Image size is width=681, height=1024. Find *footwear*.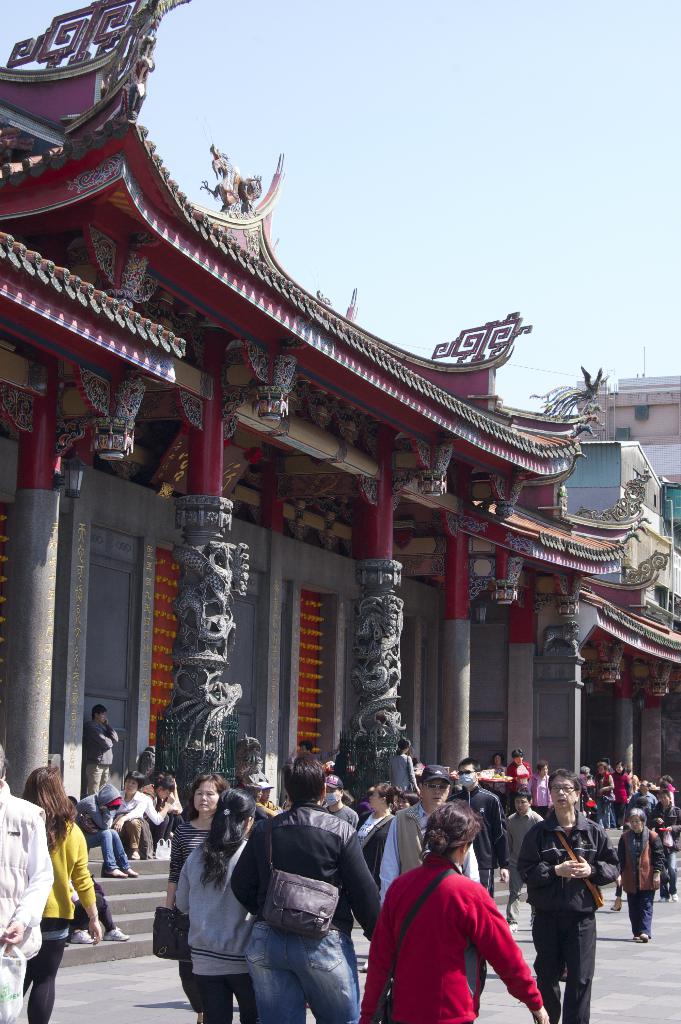
box=[637, 924, 650, 940].
